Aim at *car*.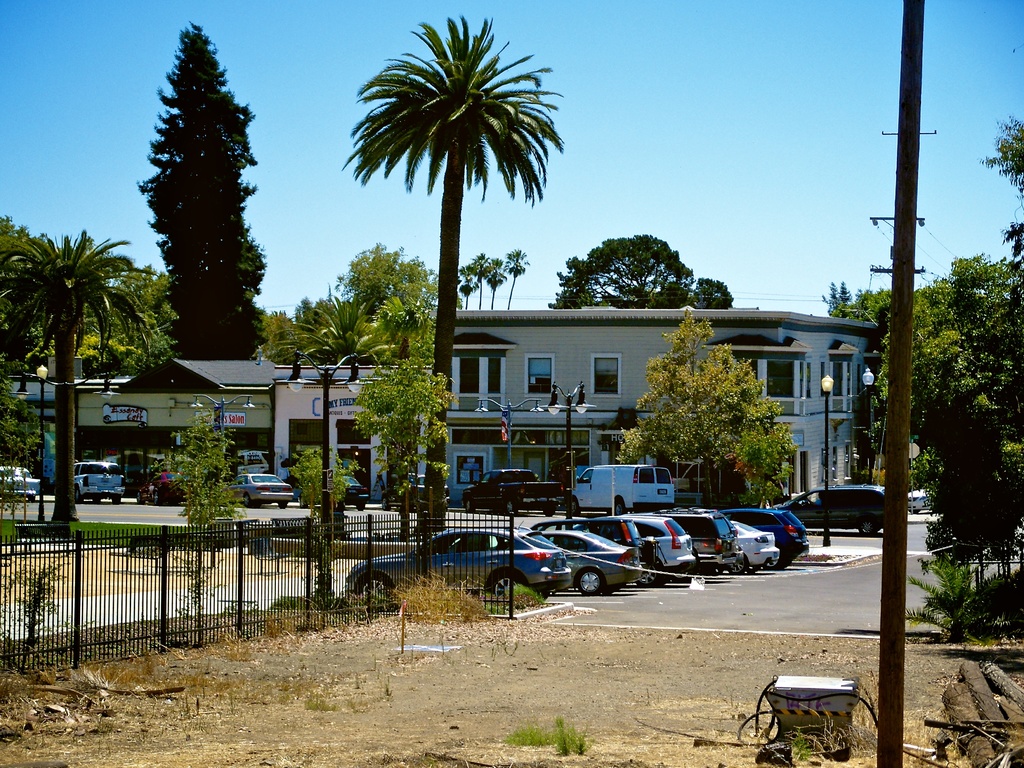
Aimed at (x1=732, y1=524, x2=778, y2=567).
